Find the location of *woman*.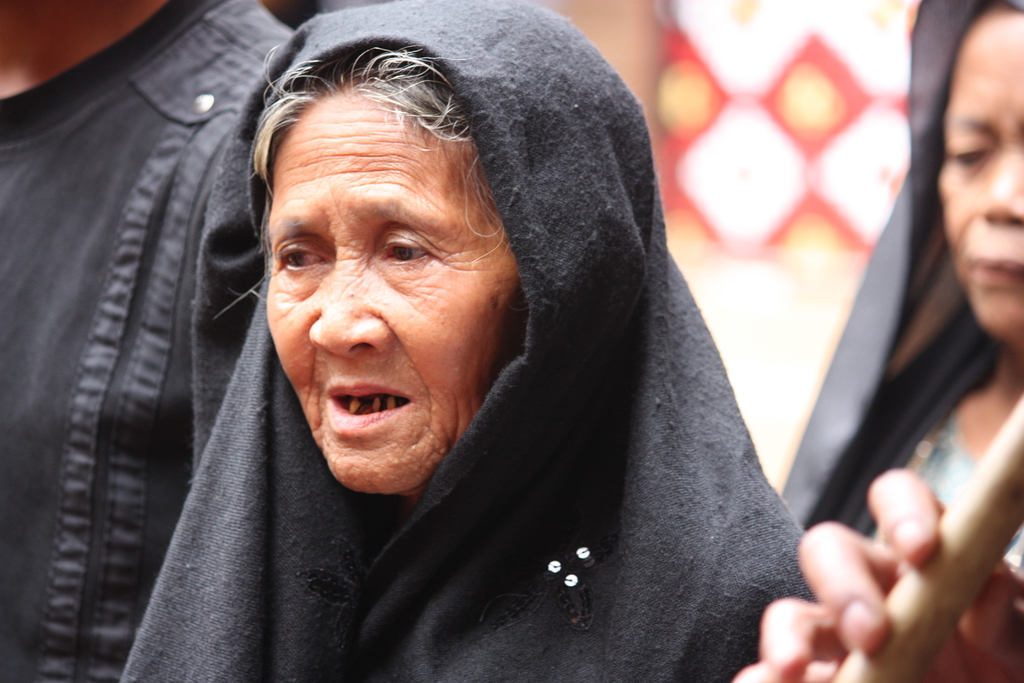
Location: crop(779, 0, 1021, 587).
